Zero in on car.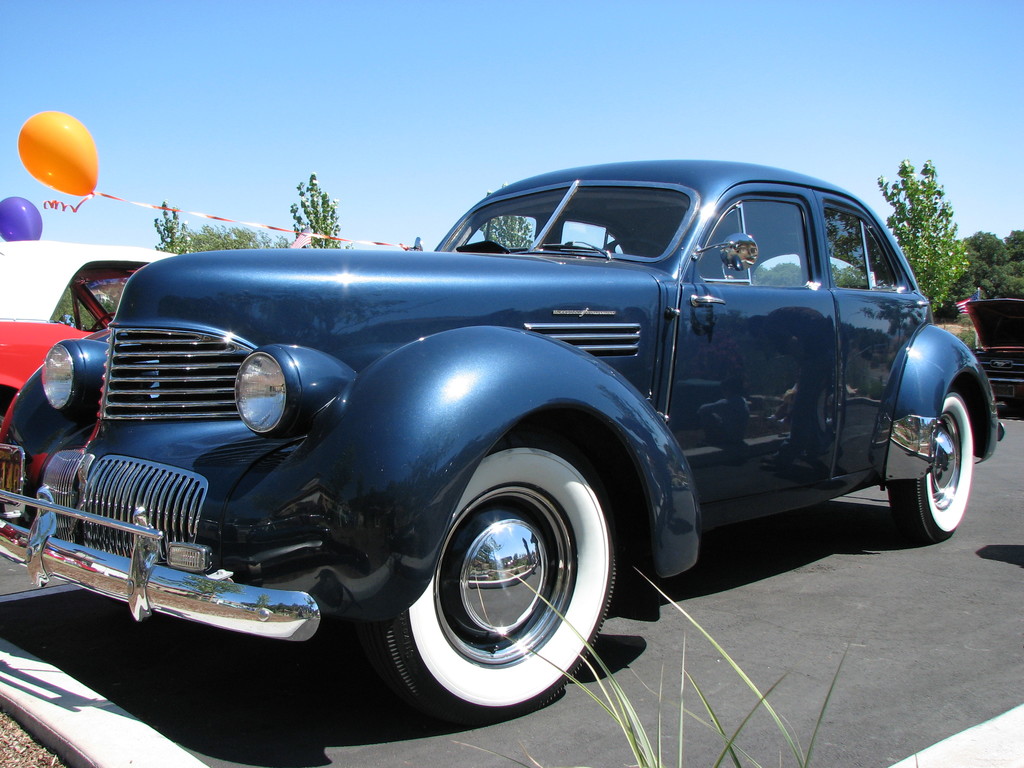
Zeroed in: (966,289,1023,420).
